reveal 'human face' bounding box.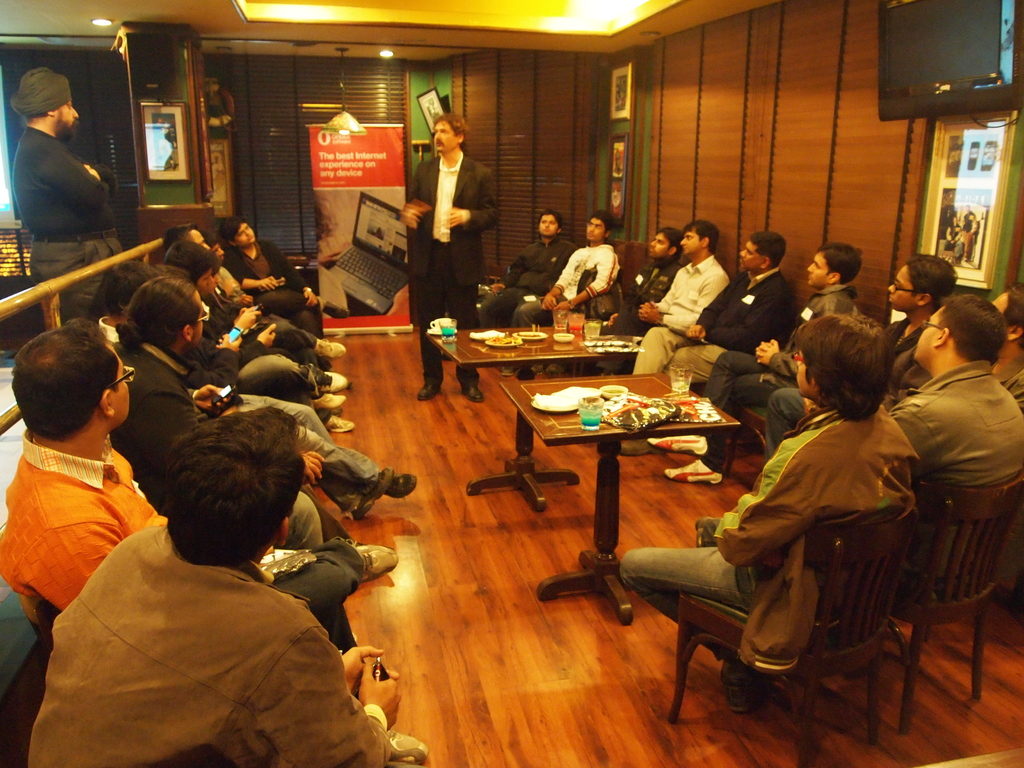
Revealed: region(188, 227, 210, 250).
